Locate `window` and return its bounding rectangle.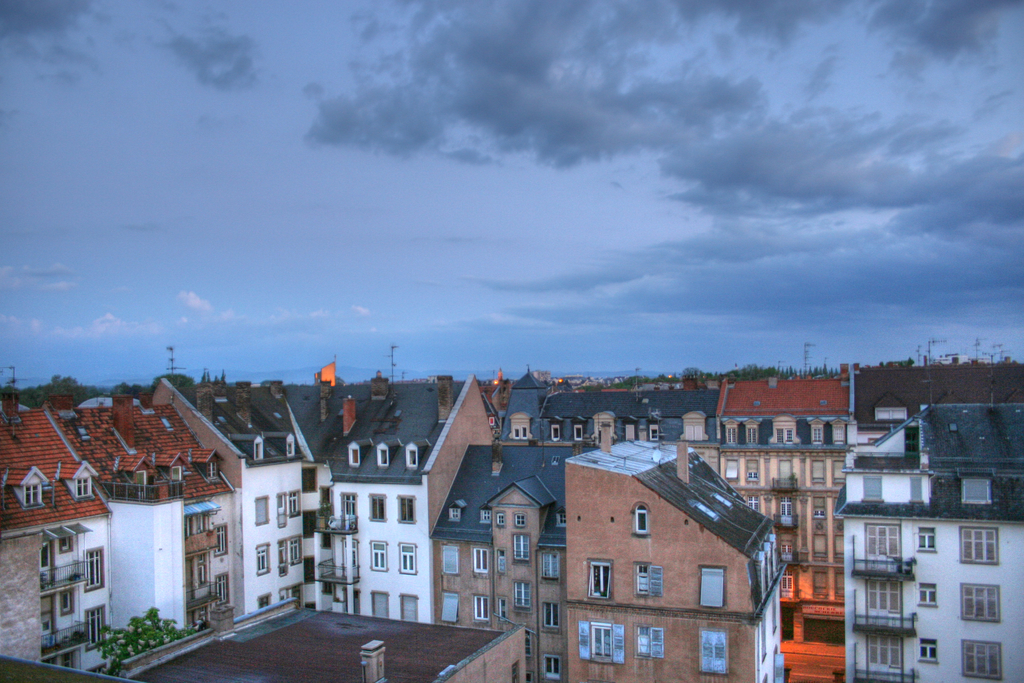
<bbox>51, 583, 74, 609</bbox>.
